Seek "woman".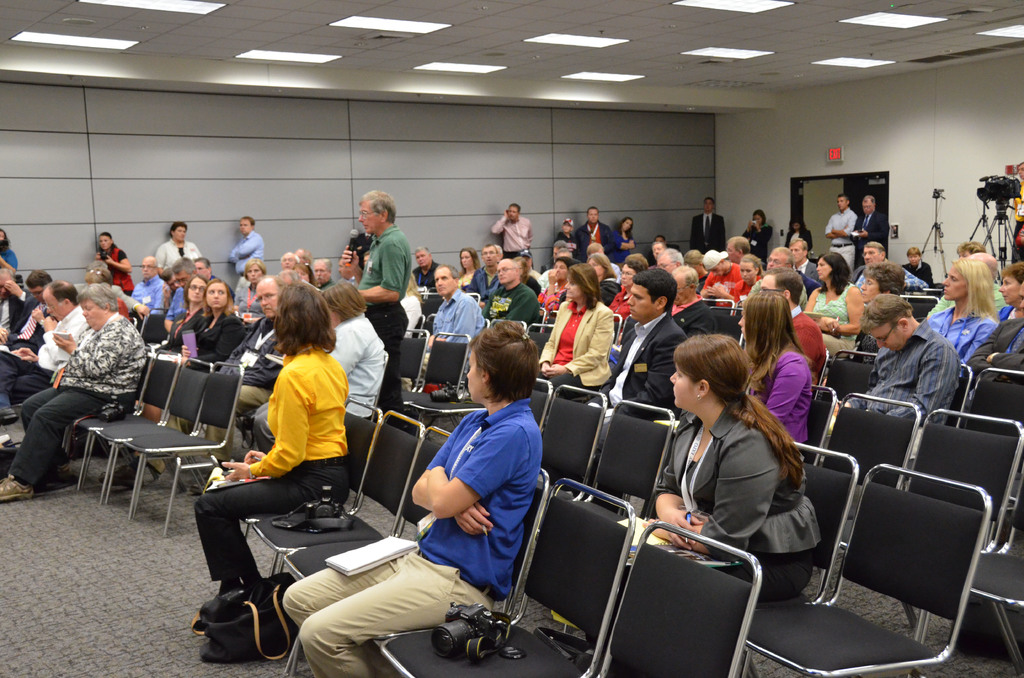
{"left": 152, "top": 275, "right": 214, "bottom": 351}.
